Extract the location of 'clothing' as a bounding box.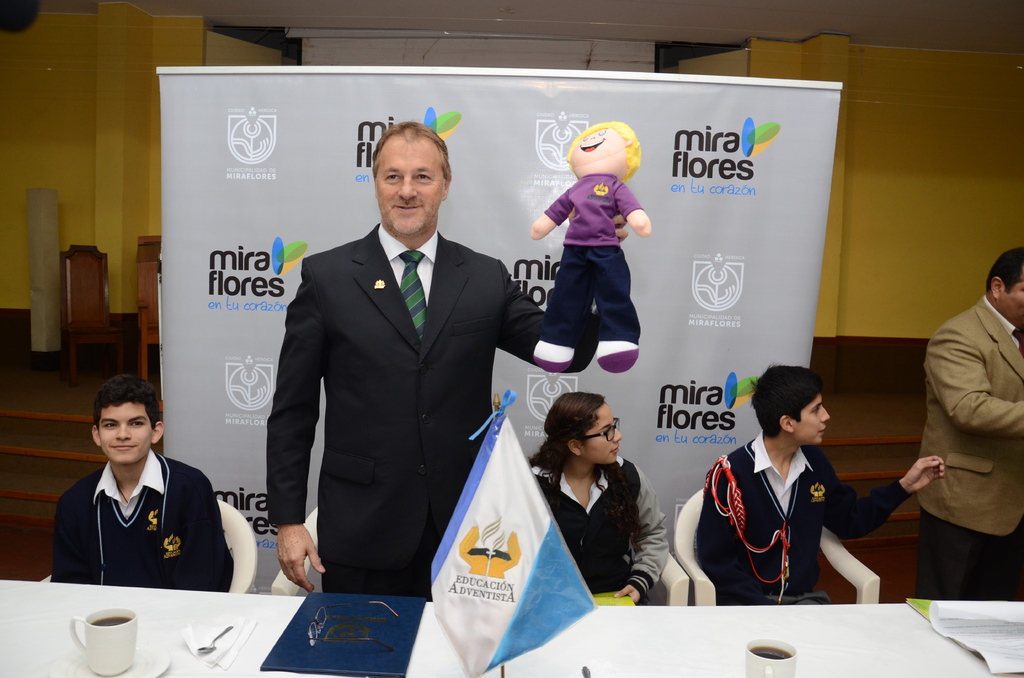
bbox=(539, 455, 665, 608).
